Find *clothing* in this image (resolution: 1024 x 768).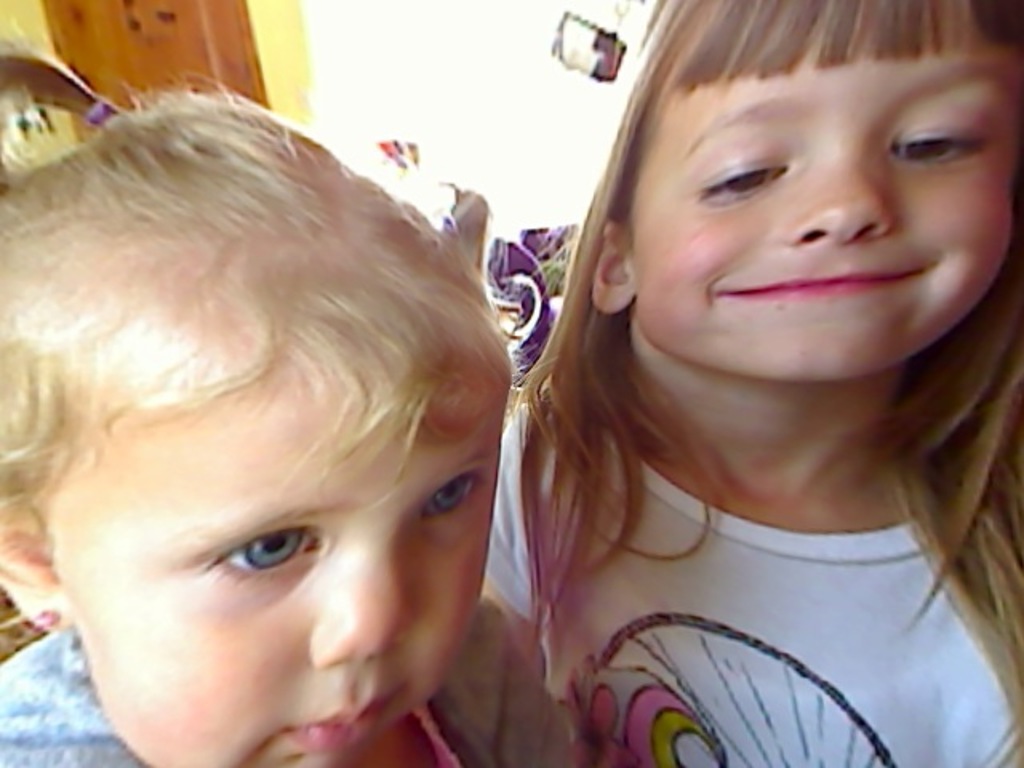
x1=0 y1=579 x2=576 y2=766.
